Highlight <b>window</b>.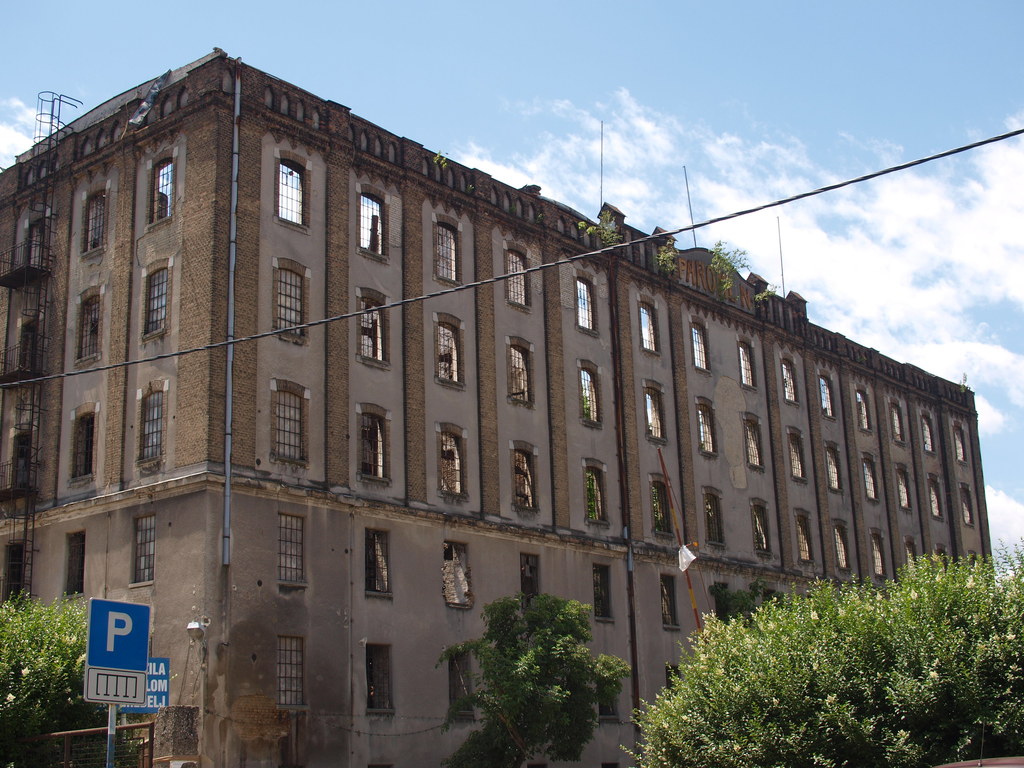
Highlighted region: locate(370, 525, 391, 596).
